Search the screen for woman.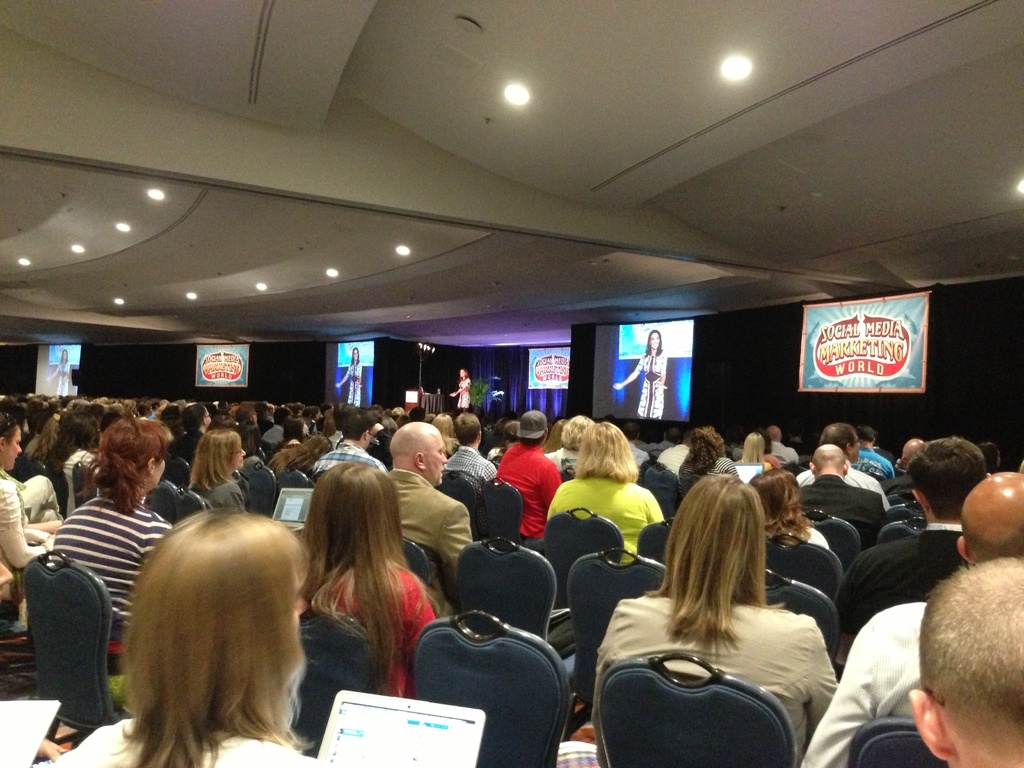
Found at [680, 426, 740, 478].
